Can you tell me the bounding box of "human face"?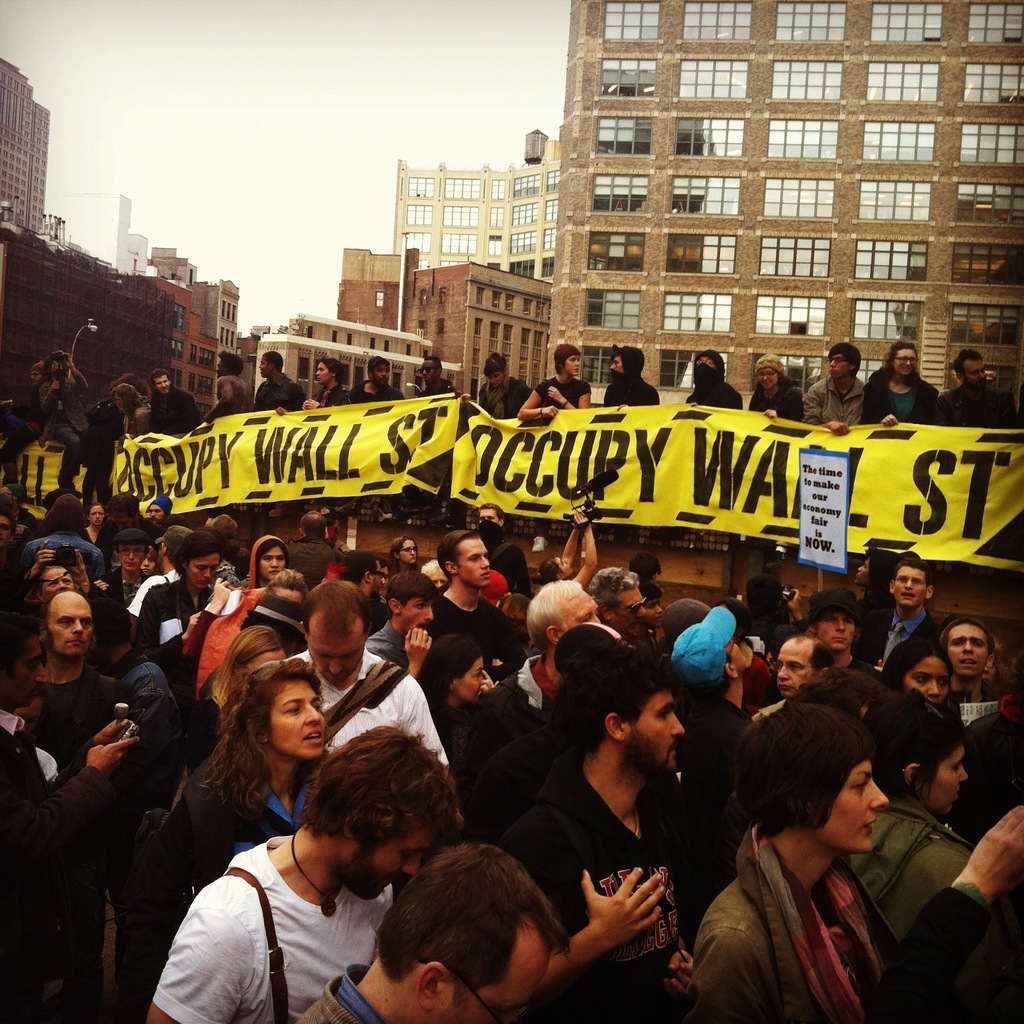
bbox(489, 376, 505, 387).
